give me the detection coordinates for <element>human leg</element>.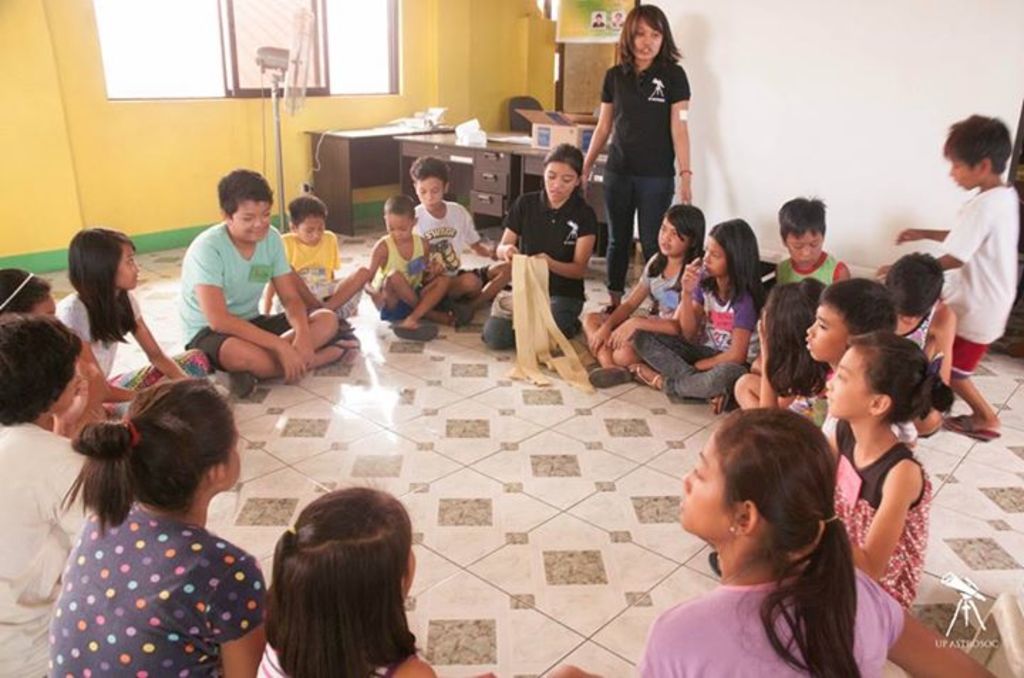
bbox=(324, 270, 375, 313).
